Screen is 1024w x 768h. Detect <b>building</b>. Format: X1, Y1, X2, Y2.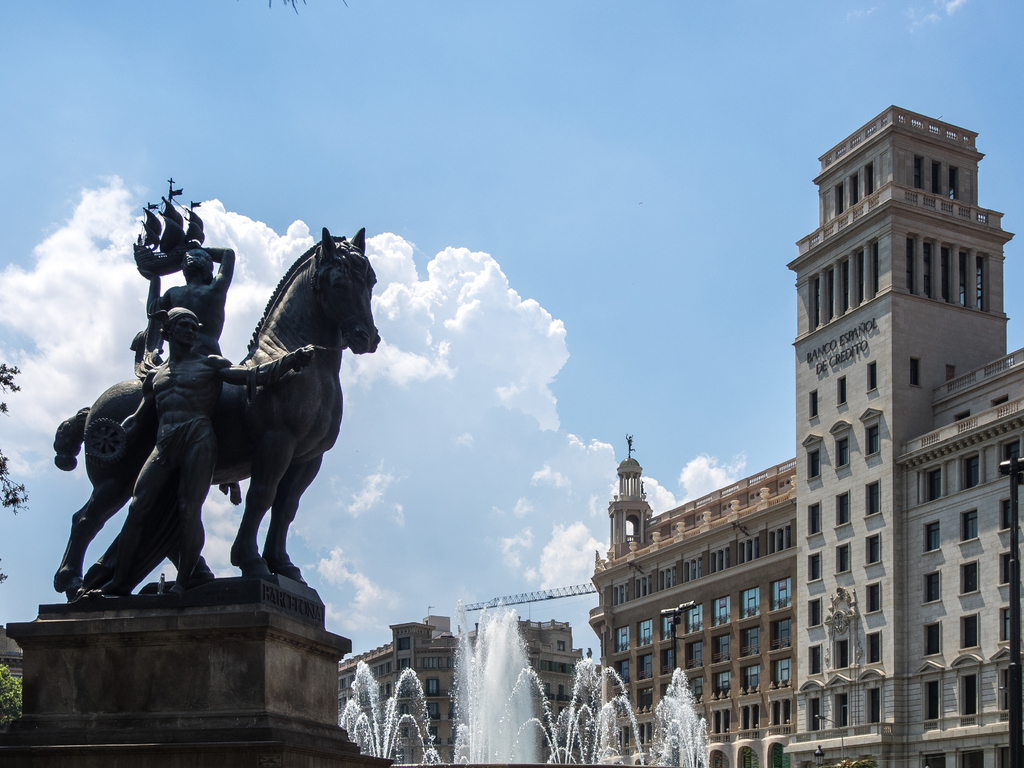
589, 431, 798, 767.
